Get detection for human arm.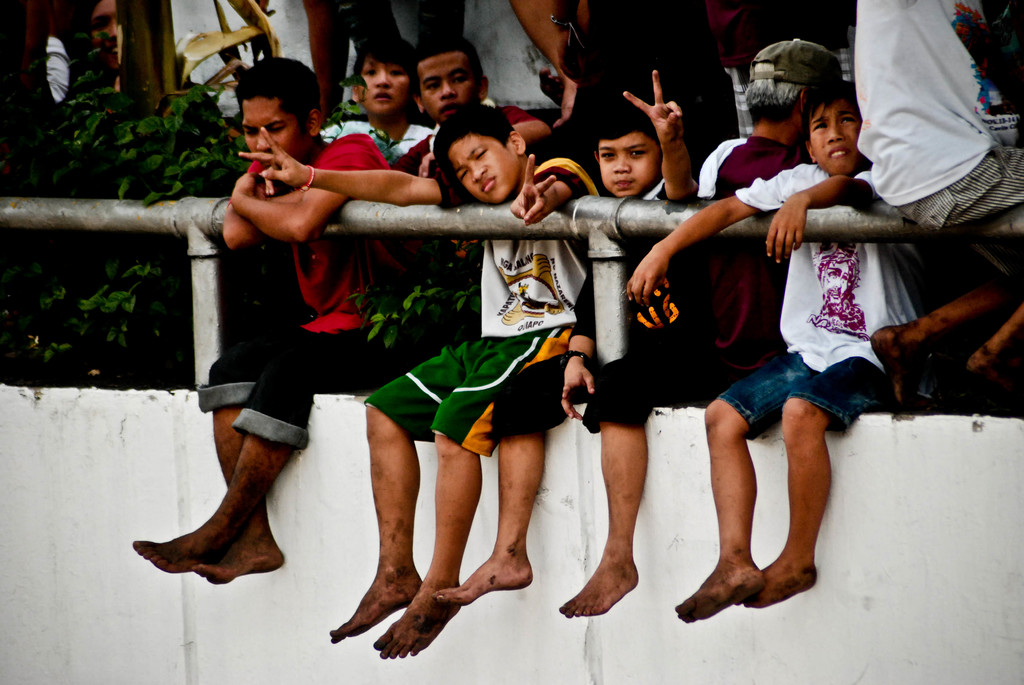
Detection: bbox=(624, 164, 825, 308).
